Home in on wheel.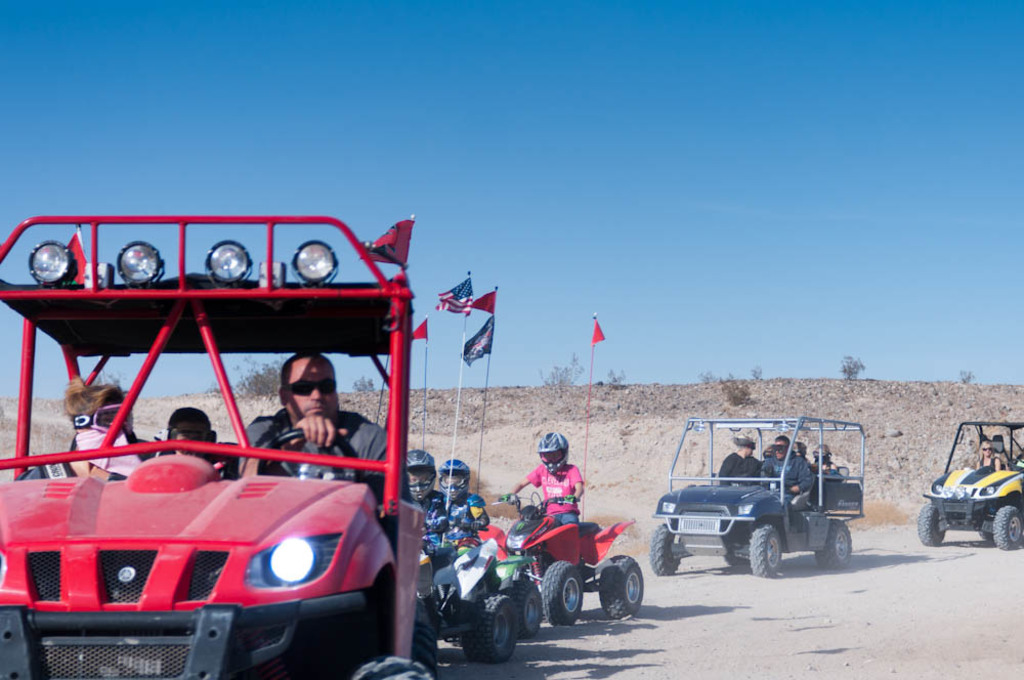
Homed in at crop(545, 561, 585, 626).
